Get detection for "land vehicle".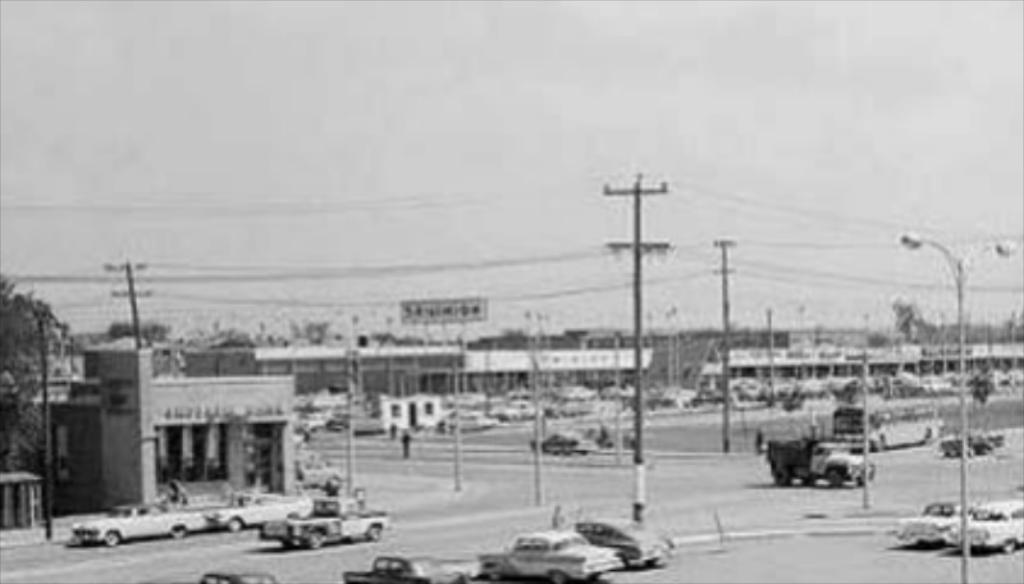
Detection: x1=204 y1=480 x2=308 y2=539.
